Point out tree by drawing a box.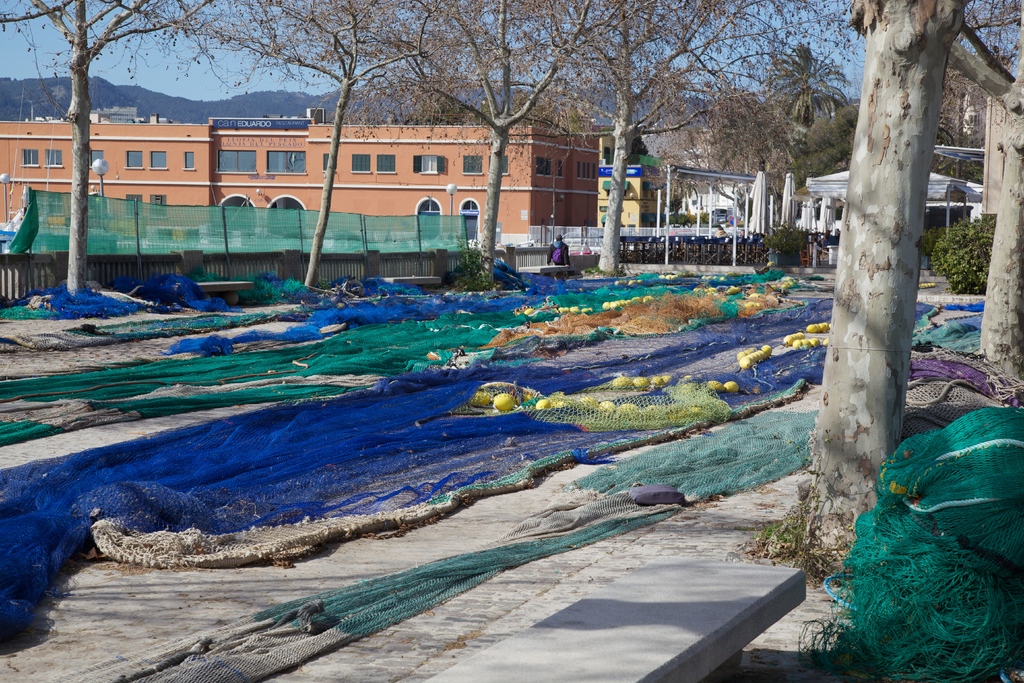
Rect(929, 0, 1023, 179).
